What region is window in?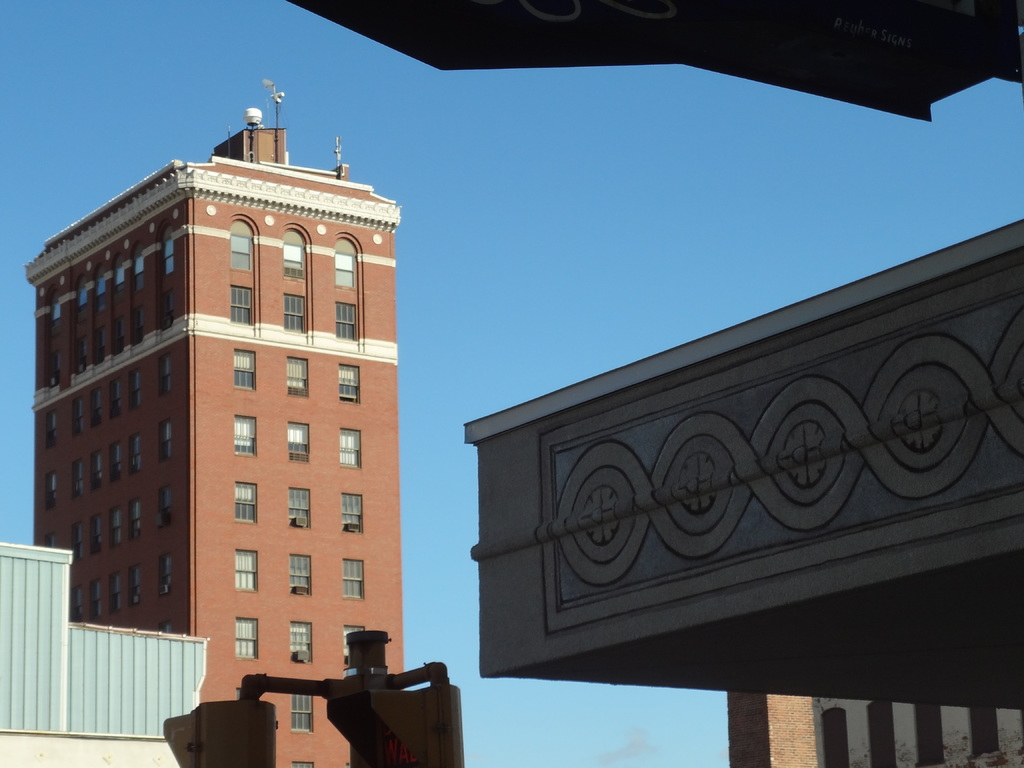
pyautogui.locateOnScreen(228, 285, 253, 325).
